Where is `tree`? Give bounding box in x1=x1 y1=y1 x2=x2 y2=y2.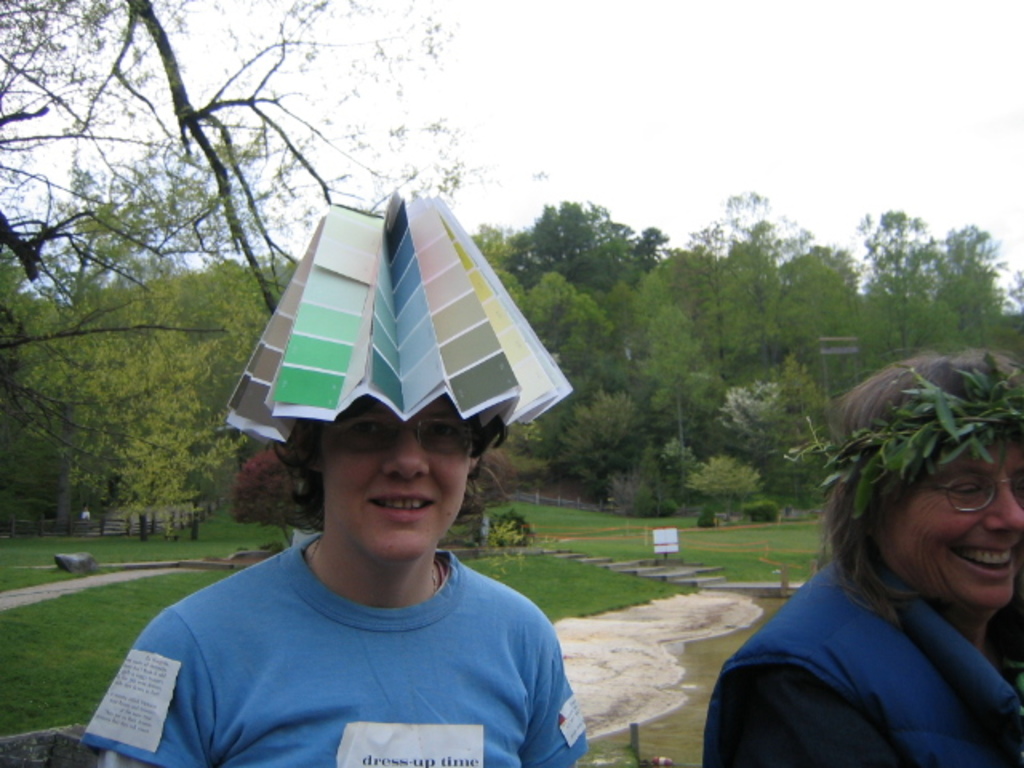
x1=0 y1=0 x2=1022 y2=550.
